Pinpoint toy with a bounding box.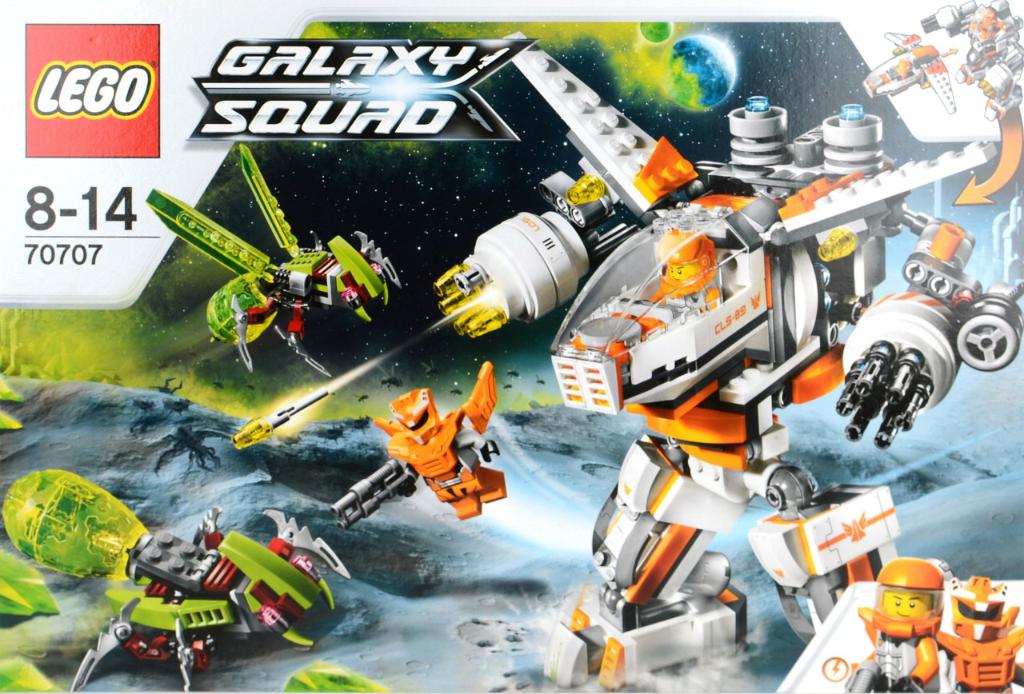
860,30,958,116.
